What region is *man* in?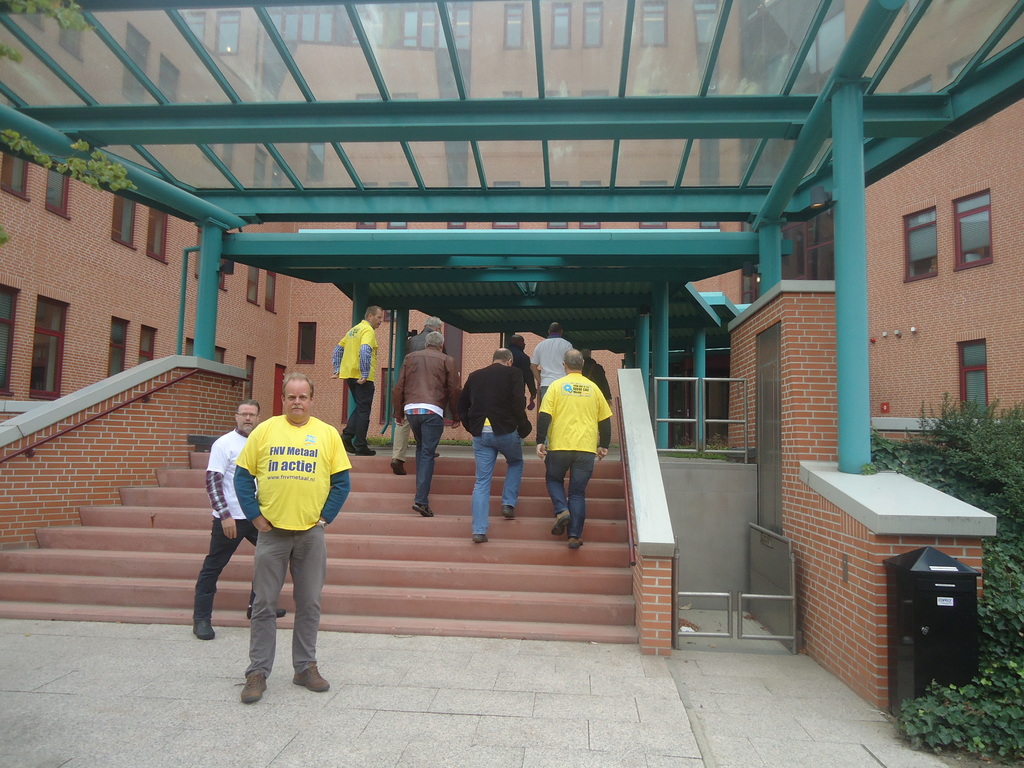
389:331:466:515.
